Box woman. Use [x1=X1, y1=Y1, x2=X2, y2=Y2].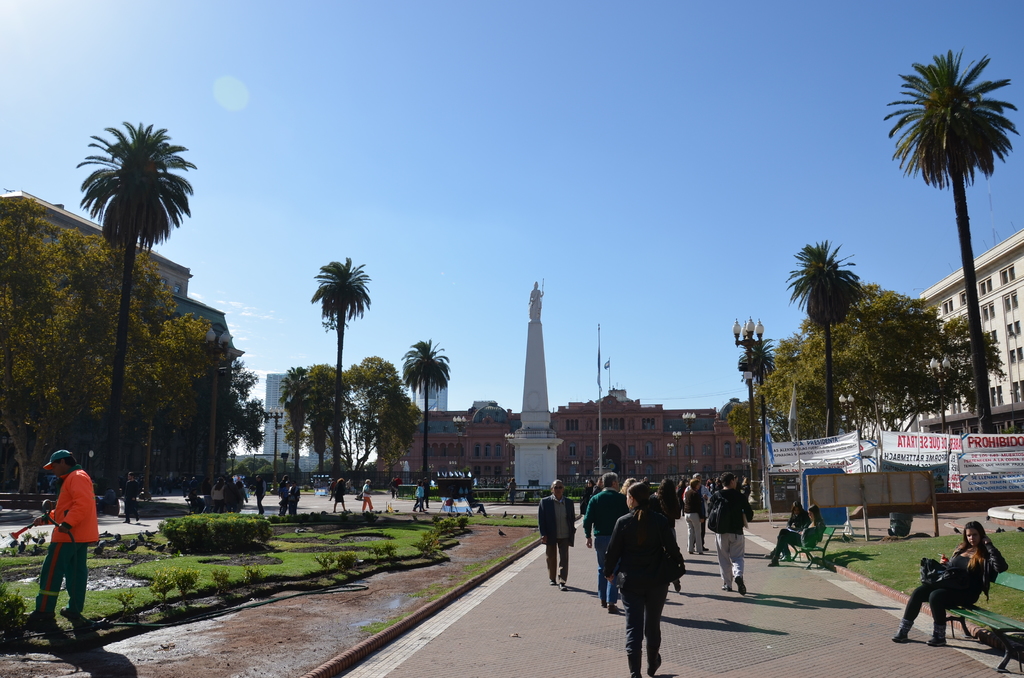
[x1=756, y1=502, x2=827, y2=571].
